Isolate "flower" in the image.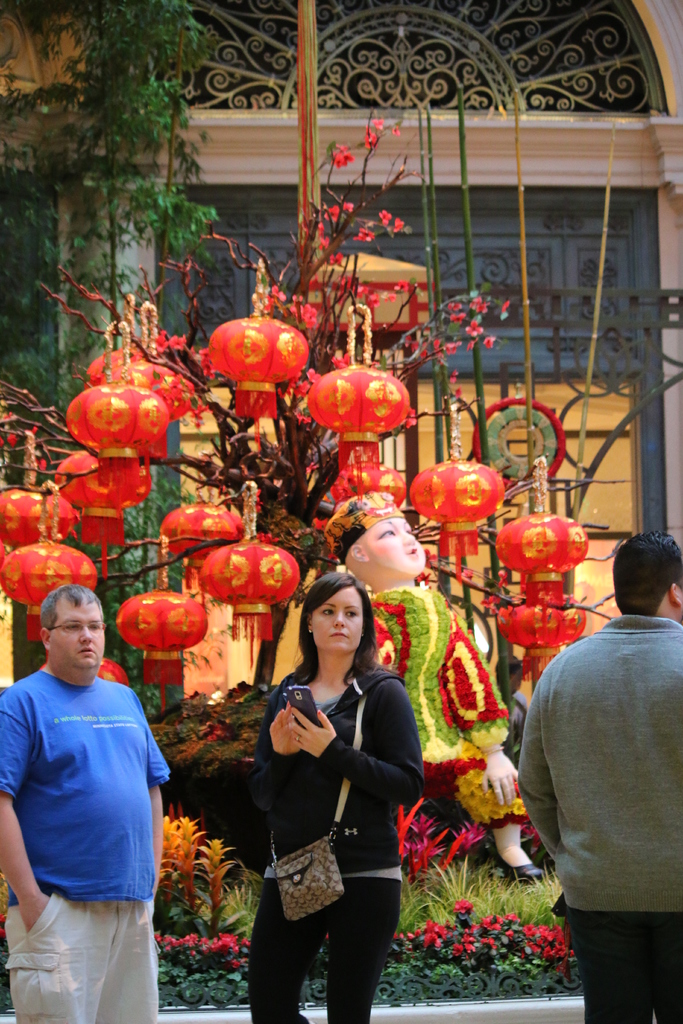
Isolated region: Rect(406, 405, 425, 428).
